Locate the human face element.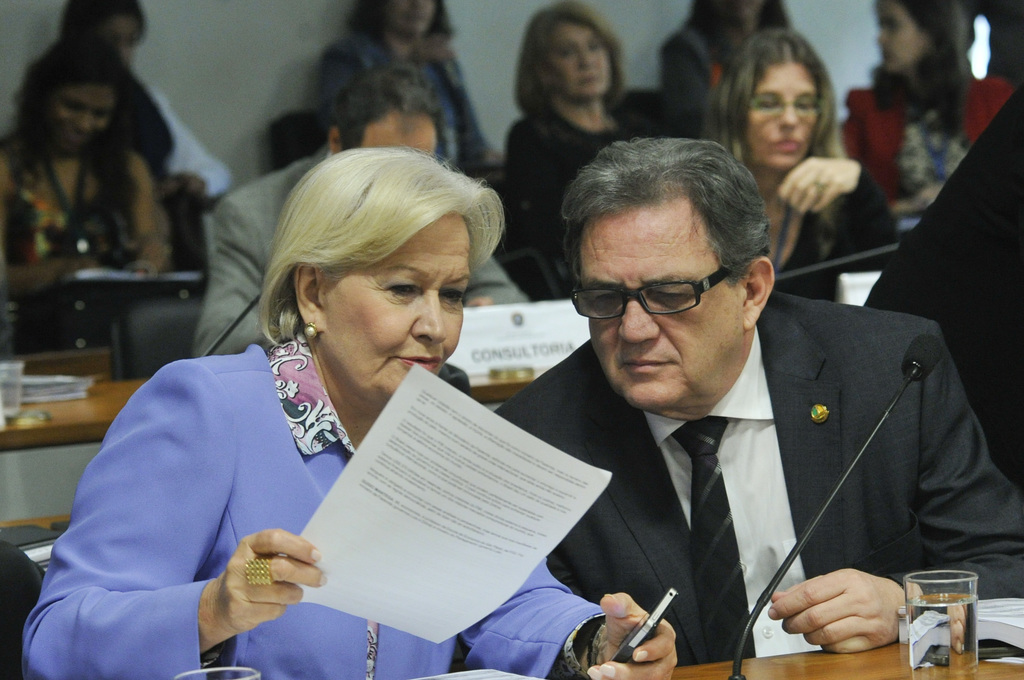
Element bbox: <bbox>321, 217, 473, 412</bbox>.
